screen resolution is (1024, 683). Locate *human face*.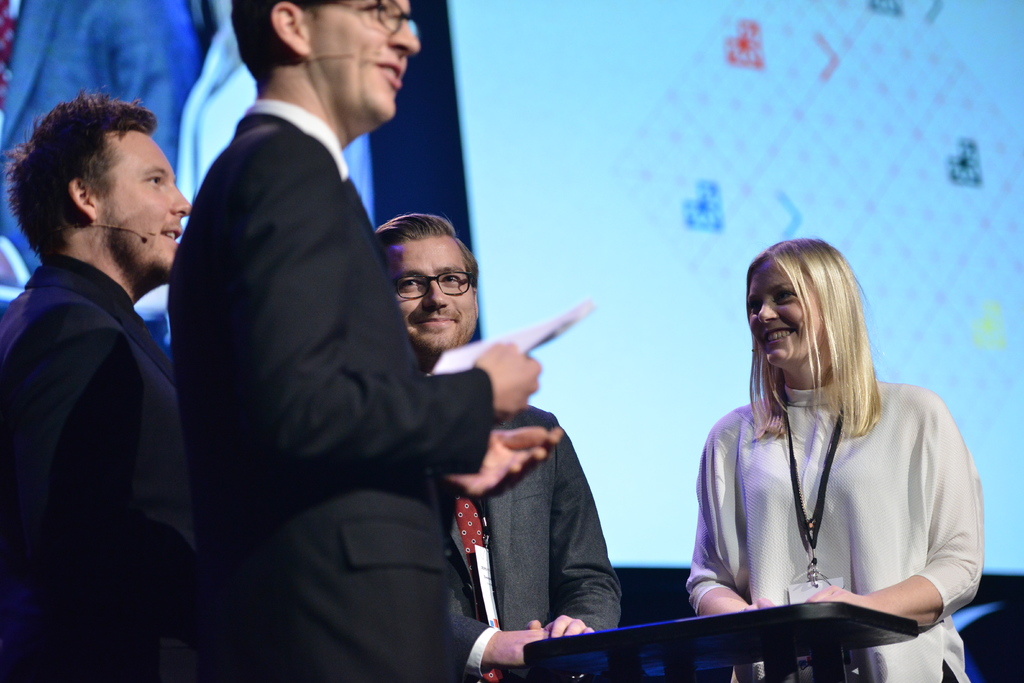
box(308, 0, 422, 130).
